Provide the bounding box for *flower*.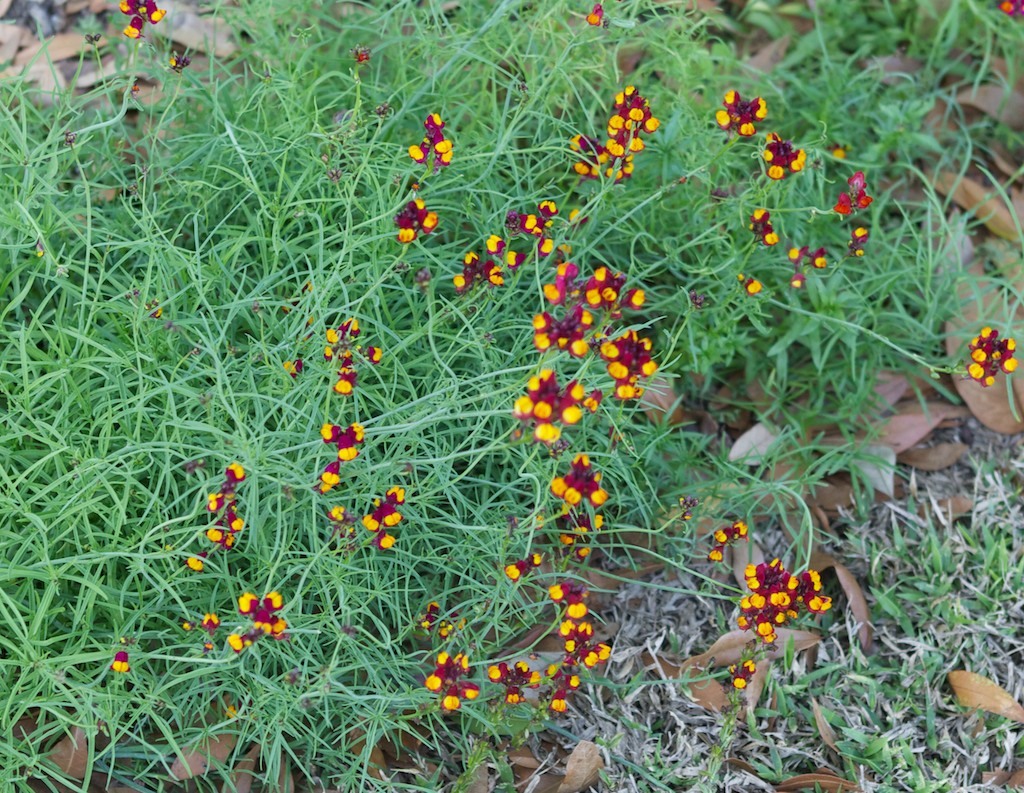
786 243 829 288.
